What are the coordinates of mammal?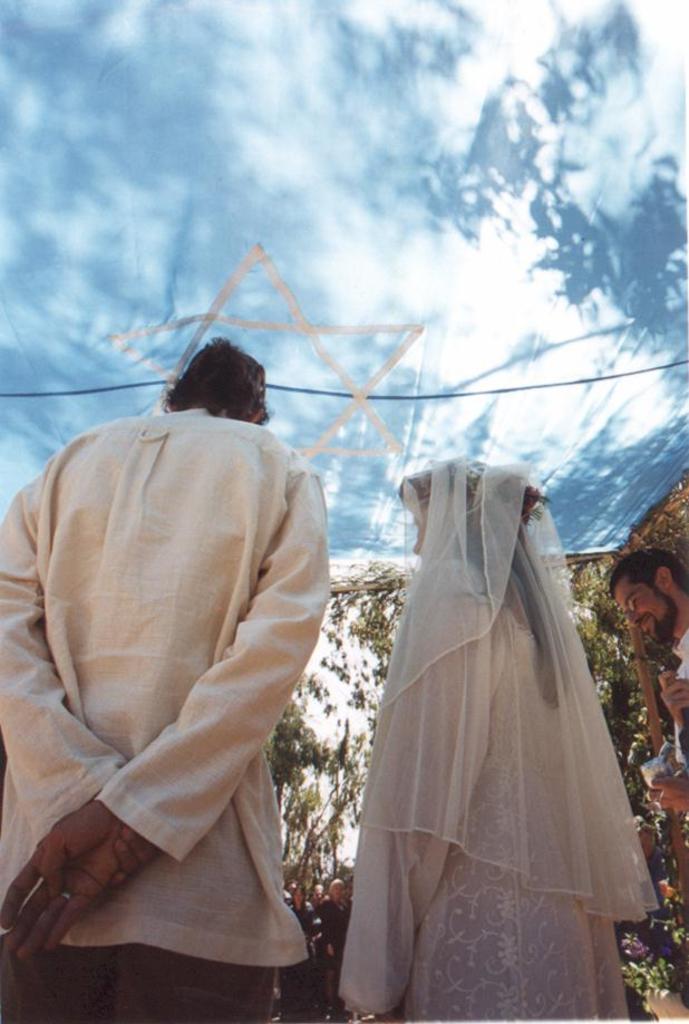
<box>282,883,319,1023</box>.
